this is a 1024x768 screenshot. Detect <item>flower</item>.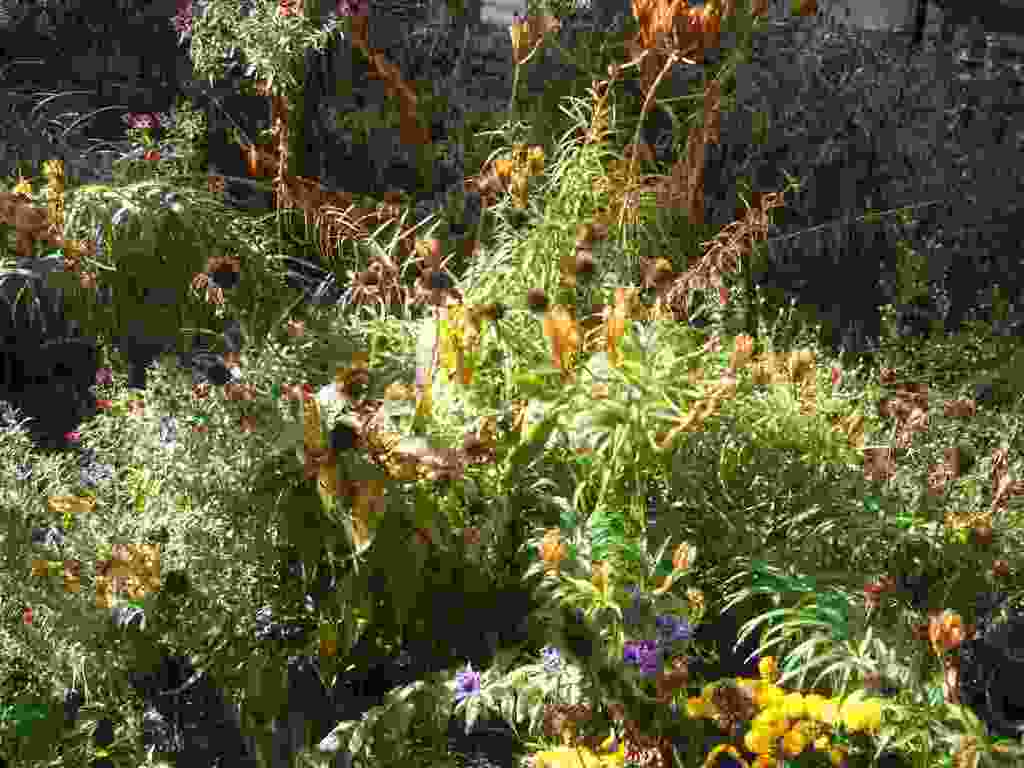
(454, 667, 478, 698).
